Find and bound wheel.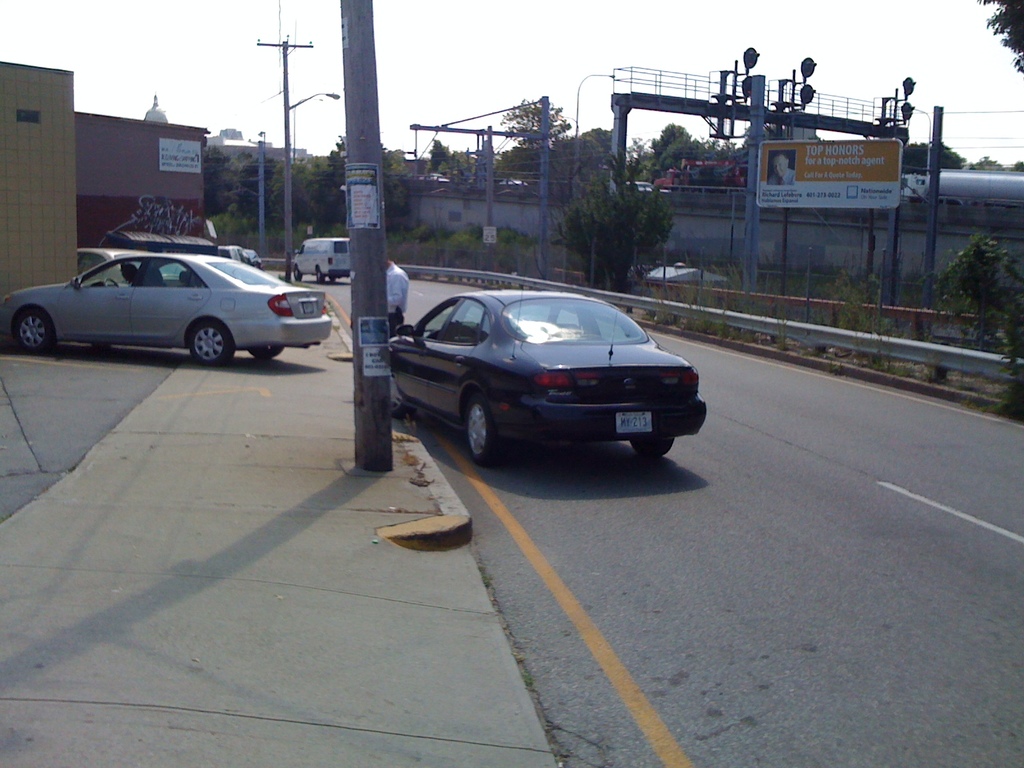
Bound: x1=293, y1=264, x2=301, y2=280.
